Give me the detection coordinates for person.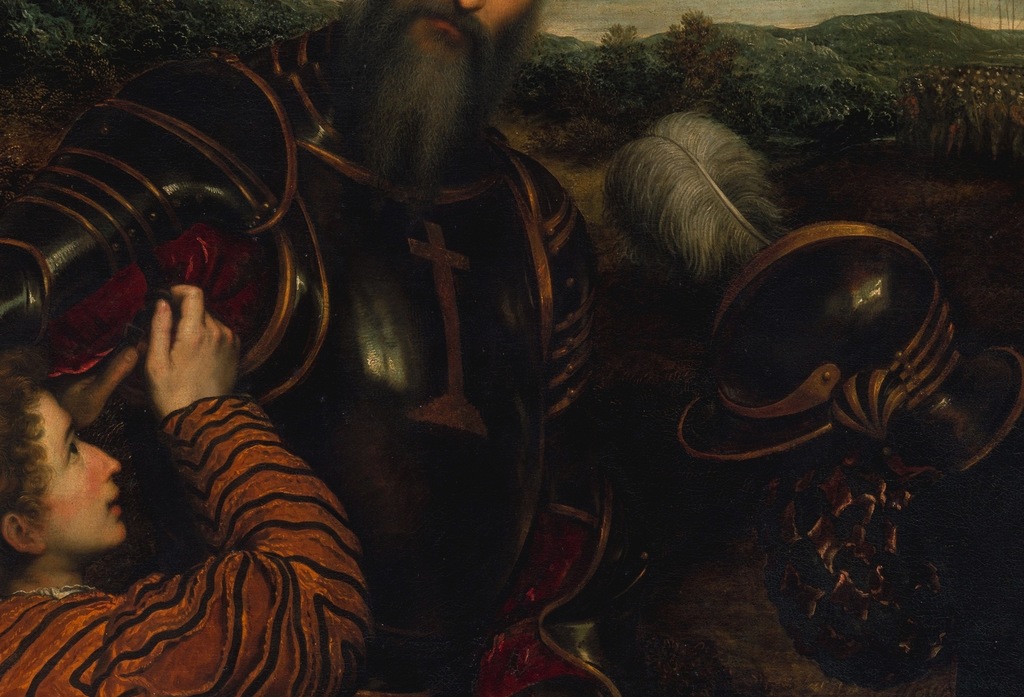
(0, 0, 650, 696).
